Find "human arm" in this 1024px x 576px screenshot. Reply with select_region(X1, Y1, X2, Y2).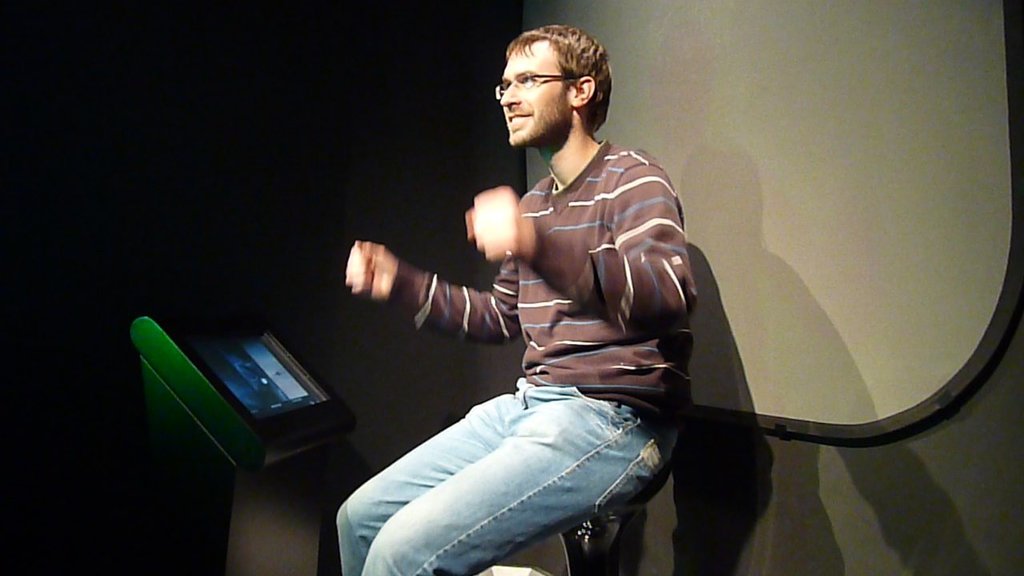
select_region(319, 210, 527, 363).
